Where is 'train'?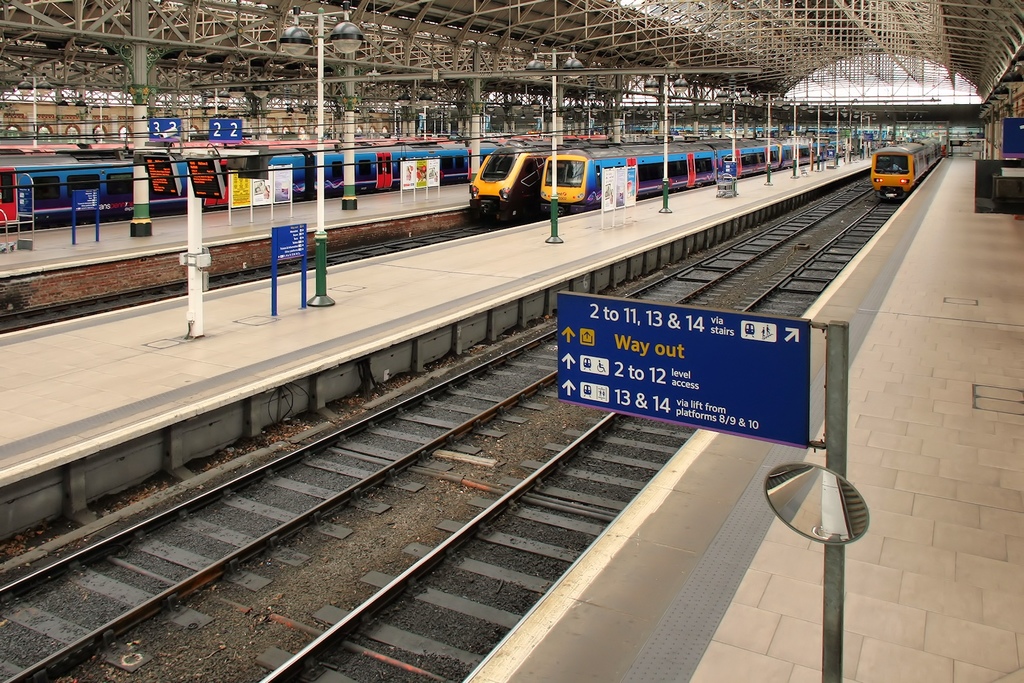
[x1=536, y1=129, x2=838, y2=213].
